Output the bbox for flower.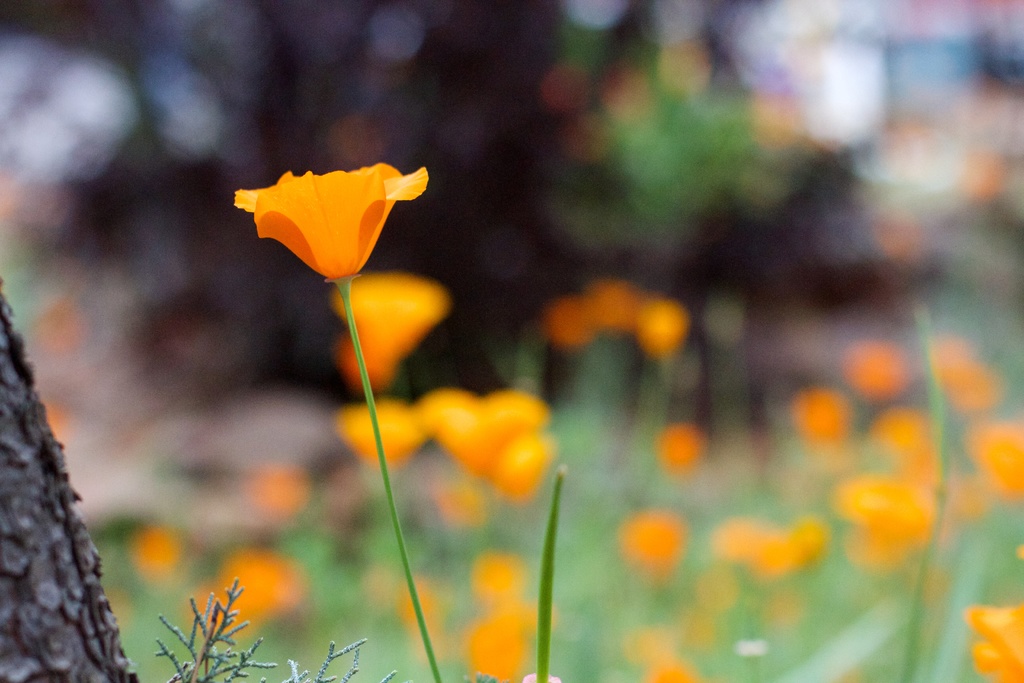
<box>621,503,681,574</box>.
